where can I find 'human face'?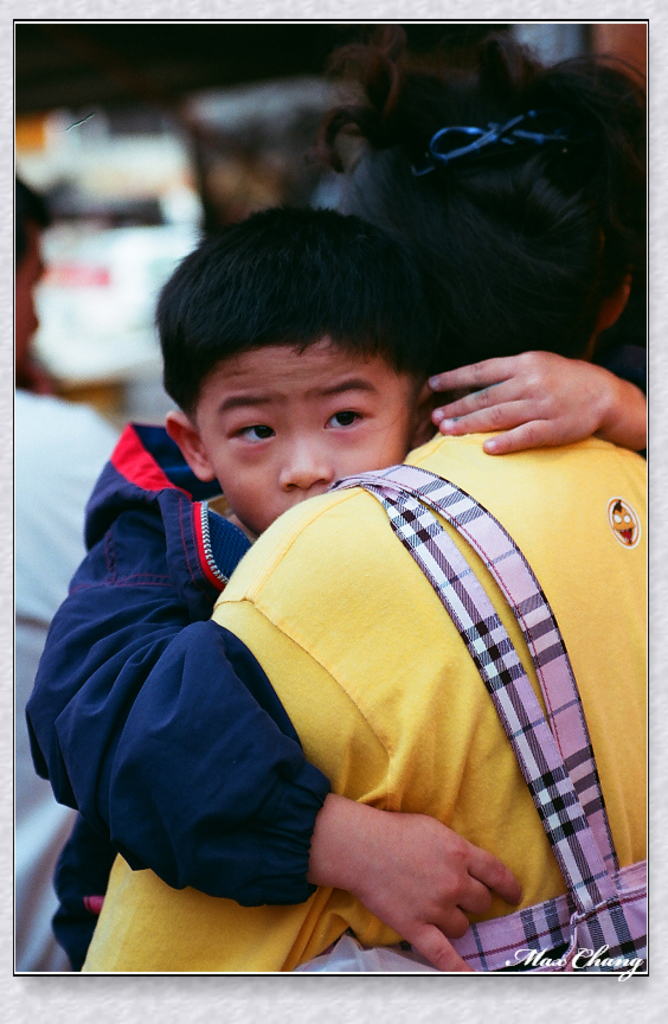
You can find it at region(15, 239, 51, 352).
